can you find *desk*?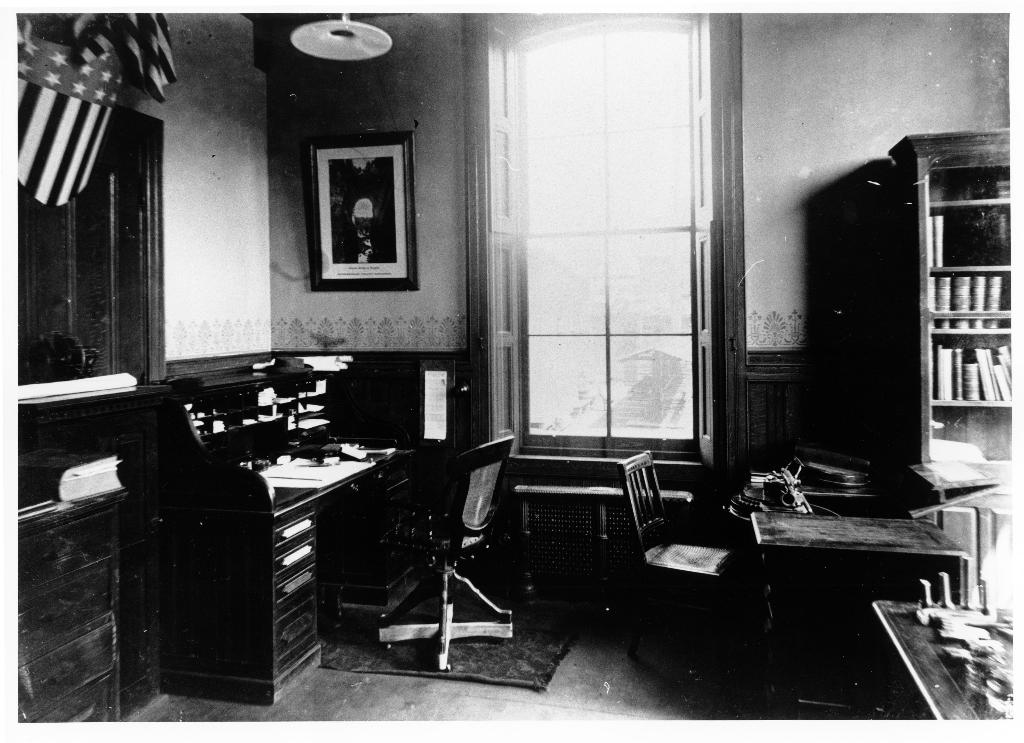
Yes, bounding box: {"left": 147, "top": 427, "right": 468, "bottom": 705}.
